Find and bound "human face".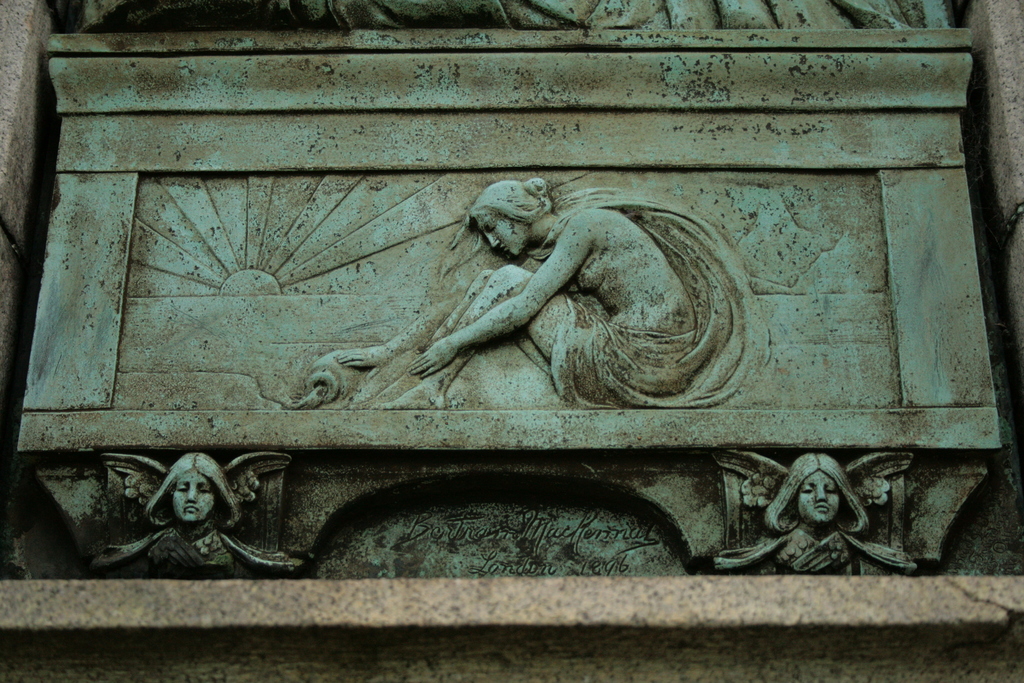
Bound: <region>172, 468, 218, 522</region>.
